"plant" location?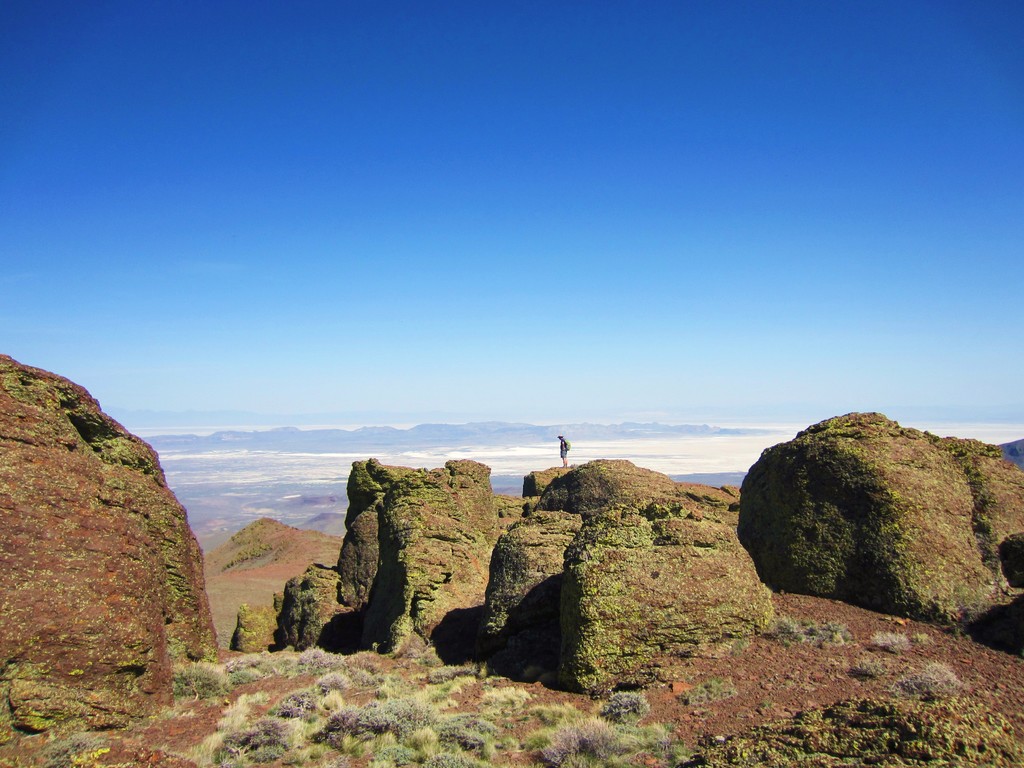
box=[349, 733, 372, 756]
